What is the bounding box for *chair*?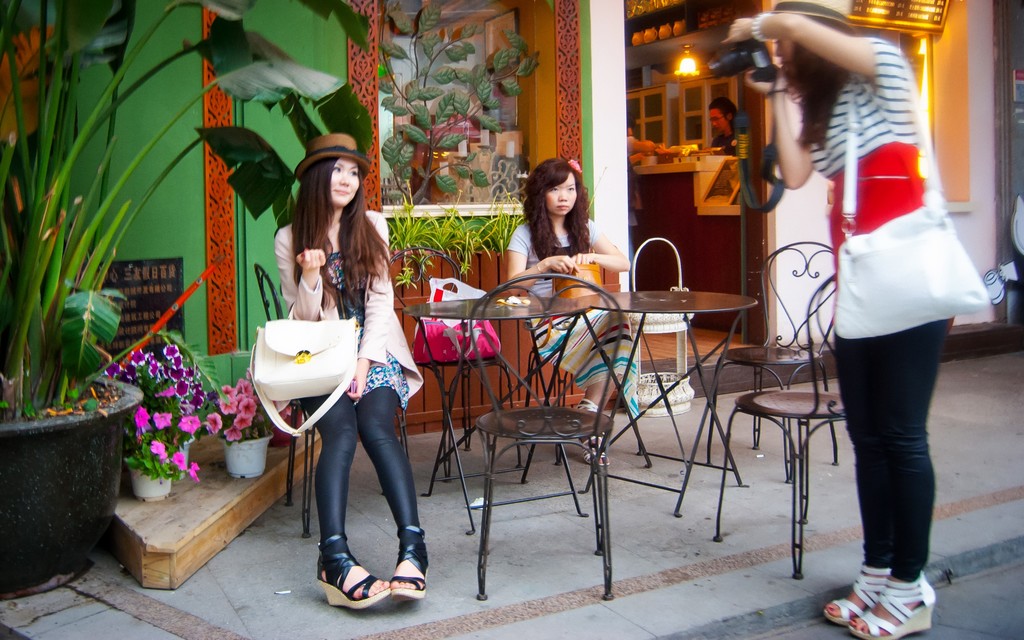
bbox=[708, 241, 842, 477].
